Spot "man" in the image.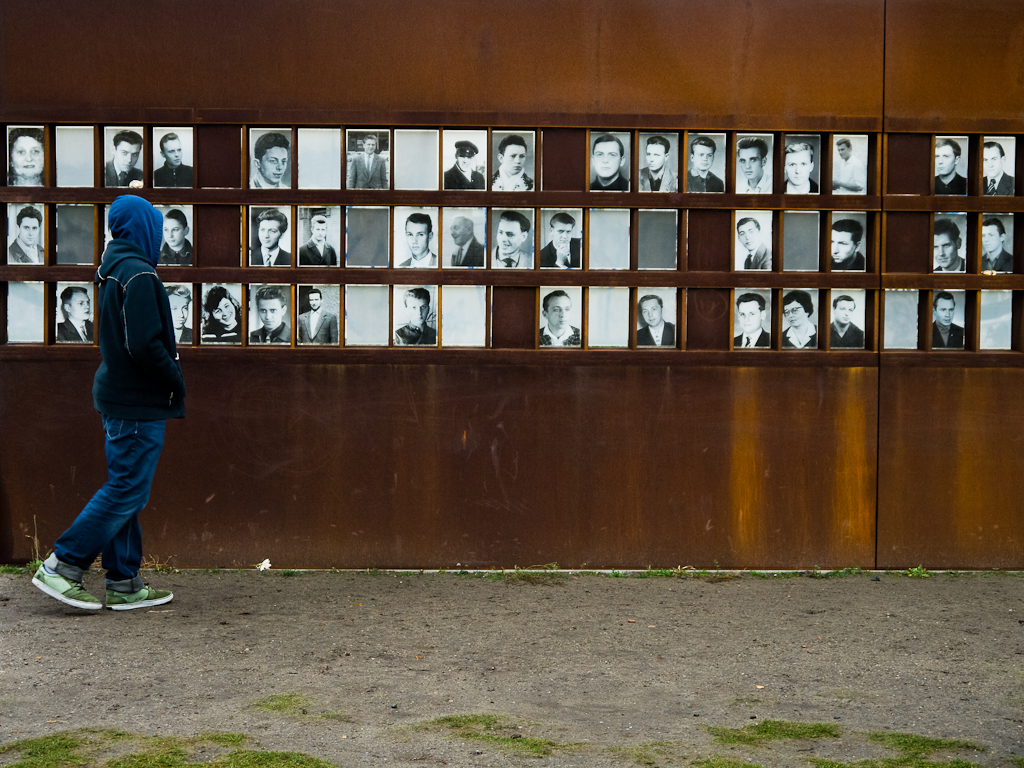
"man" found at box=[55, 287, 101, 342].
